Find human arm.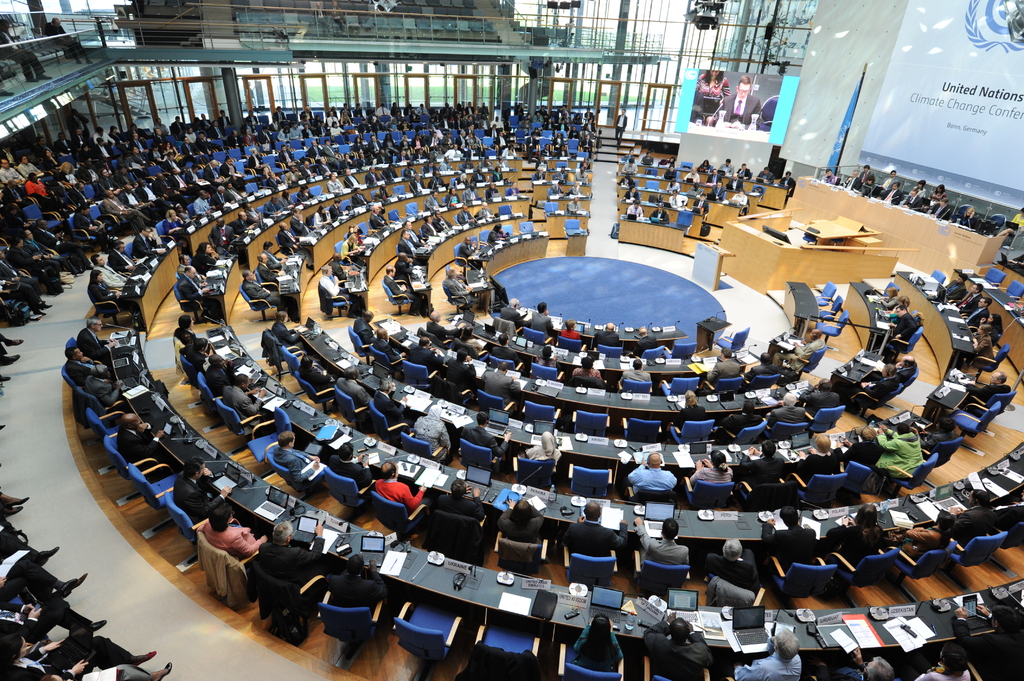
bbox(75, 220, 99, 233).
